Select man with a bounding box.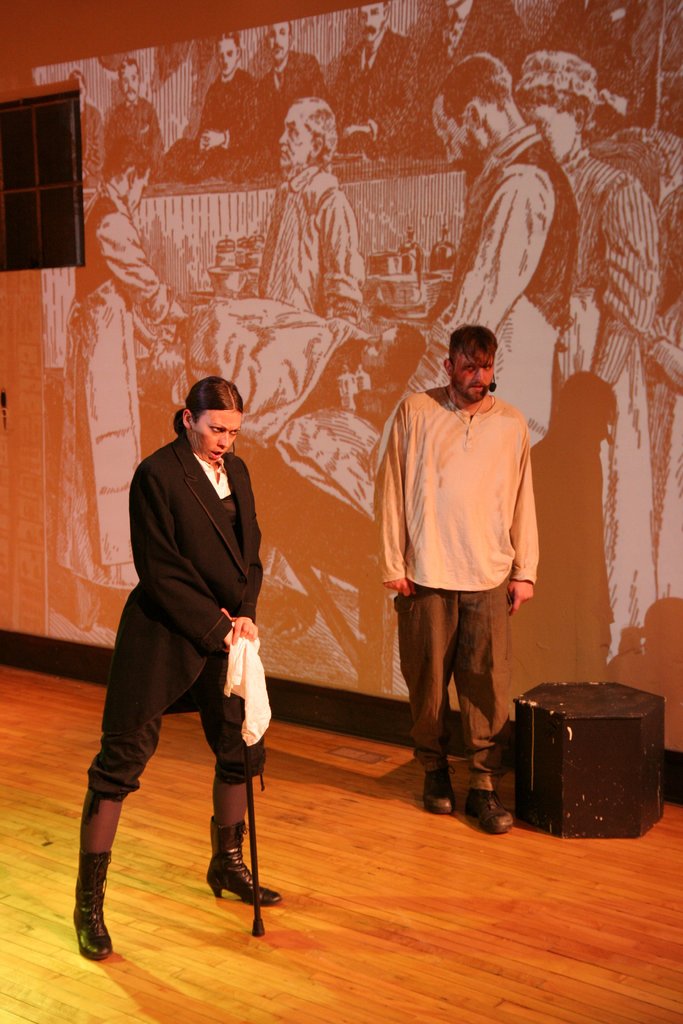
72/67/105/188.
